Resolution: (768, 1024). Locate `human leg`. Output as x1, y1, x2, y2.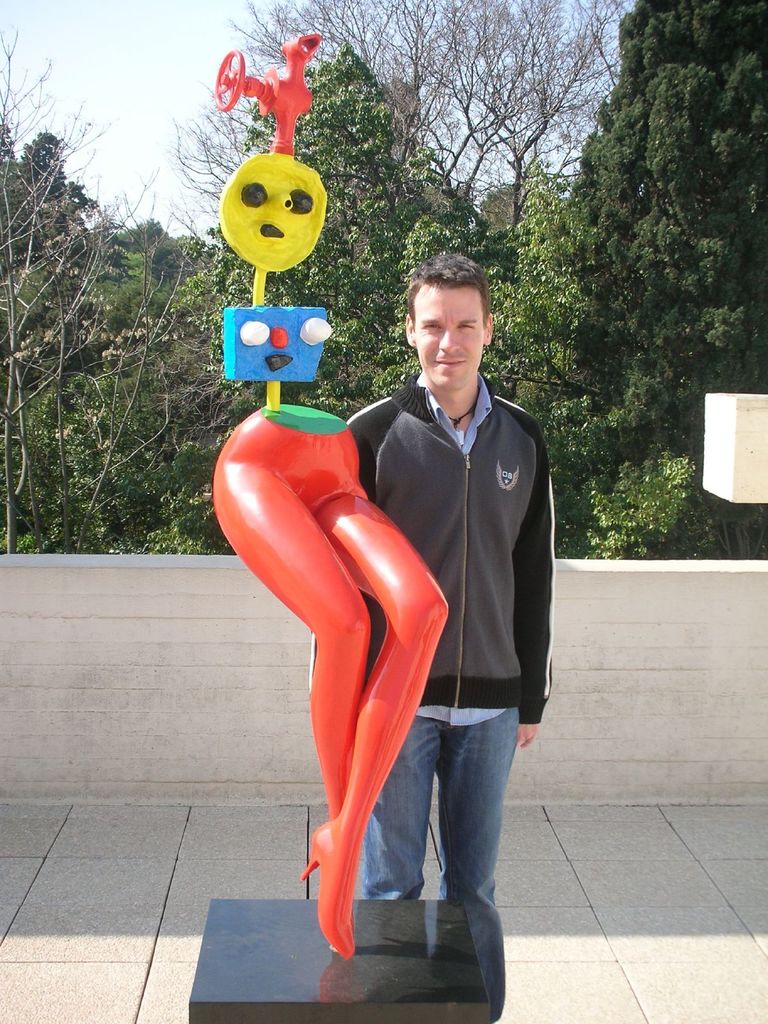
210, 465, 369, 810.
